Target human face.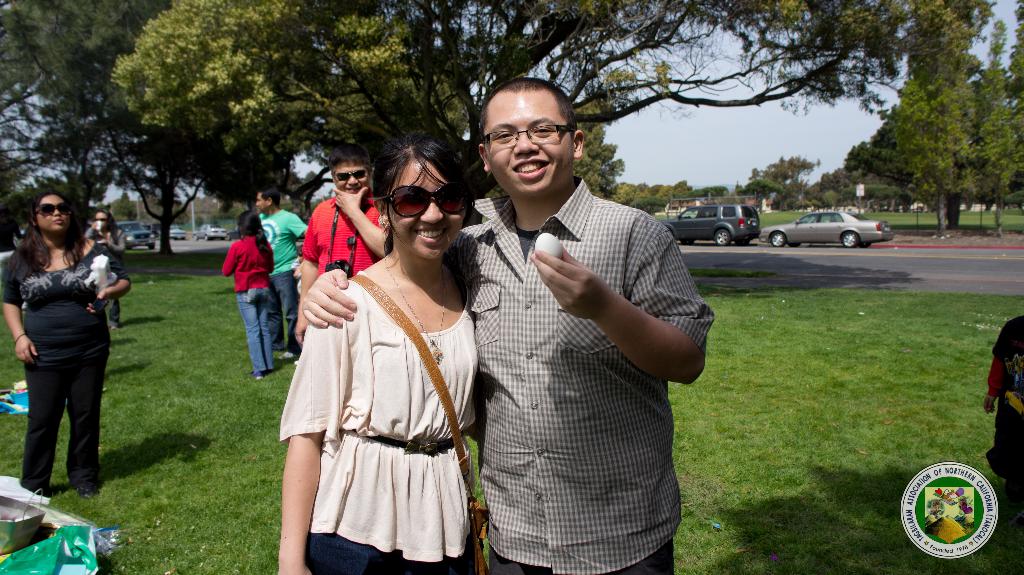
Target region: <region>95, 212, 111, 230</region>.
